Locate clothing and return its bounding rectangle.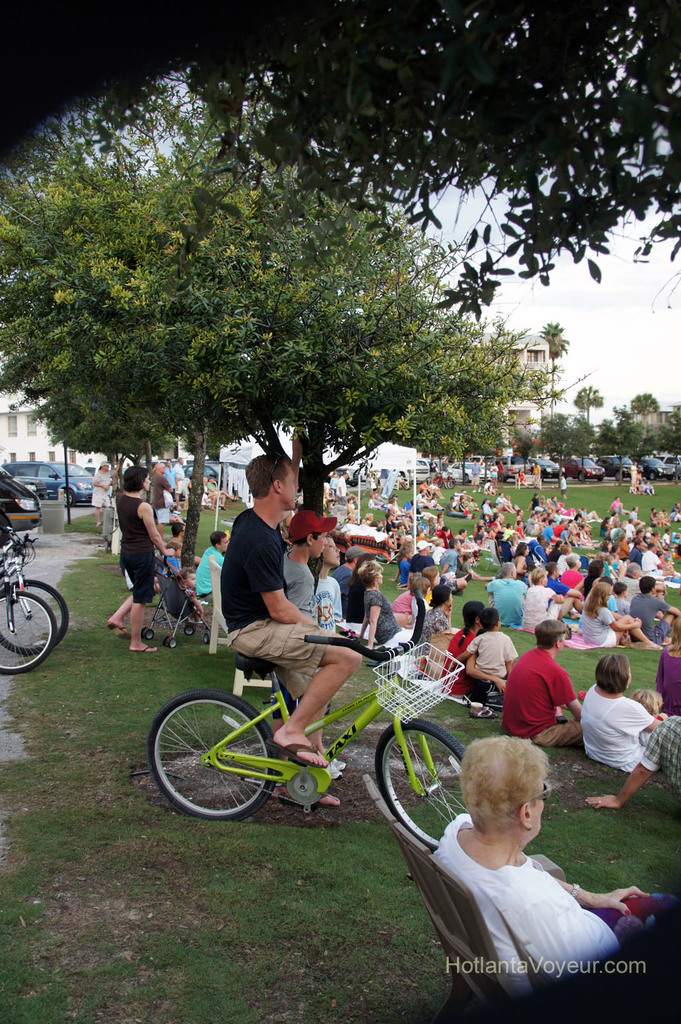
(526, 583, 554, 632).
